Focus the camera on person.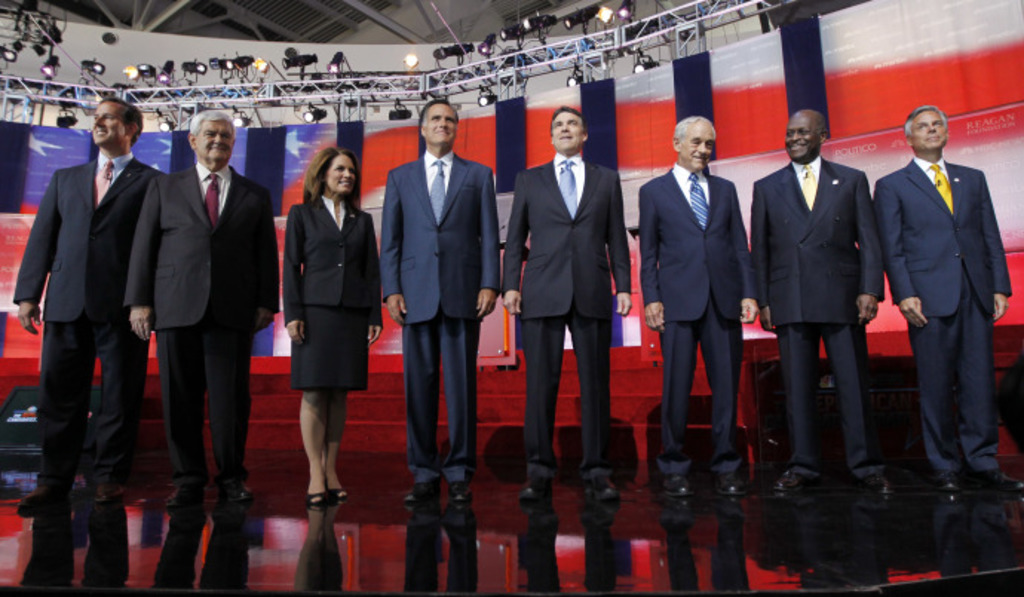
Focus region: bbox=[738, 104, 901, 505].
